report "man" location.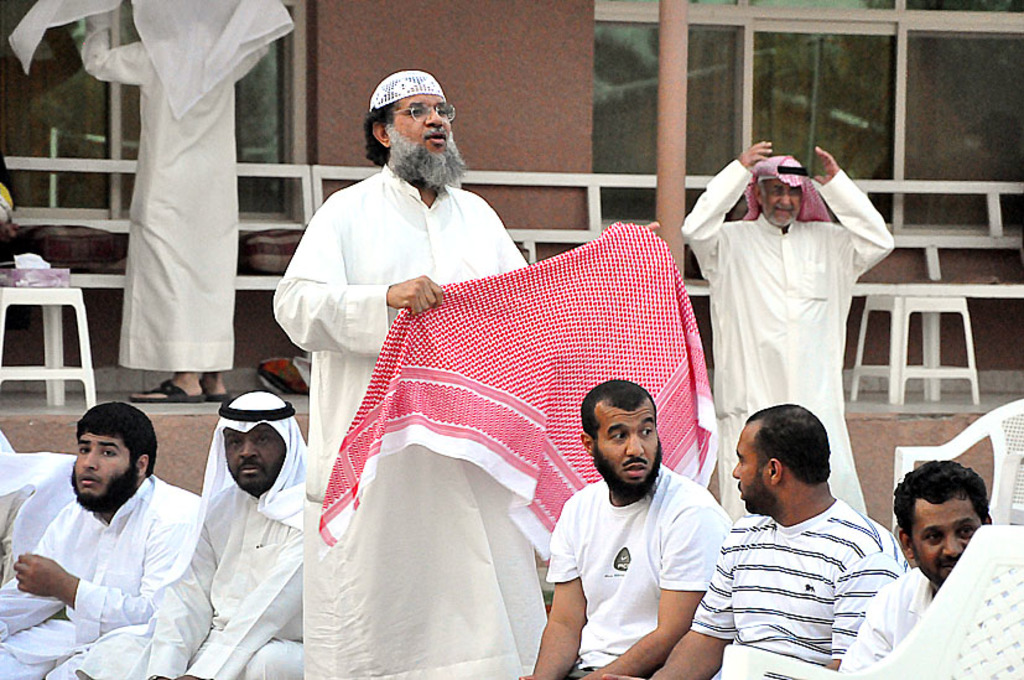
Report: region(680, 141, 895, 512).
